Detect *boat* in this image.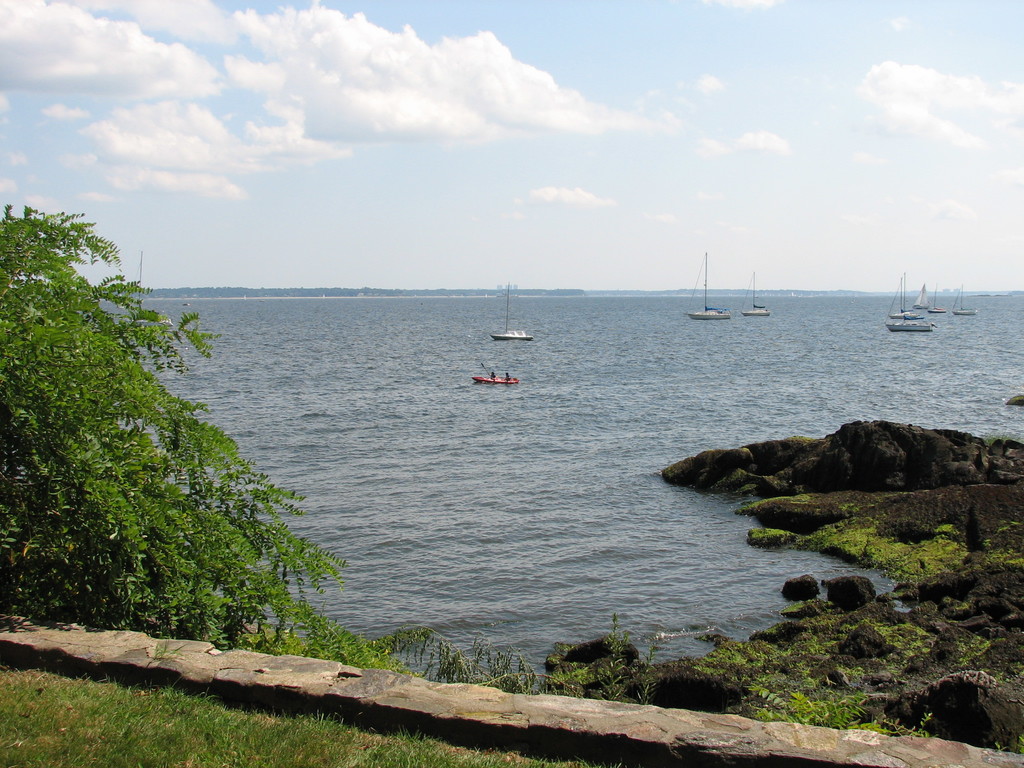
Detection: x1=908 y1=273 x2=933 y2=310.
